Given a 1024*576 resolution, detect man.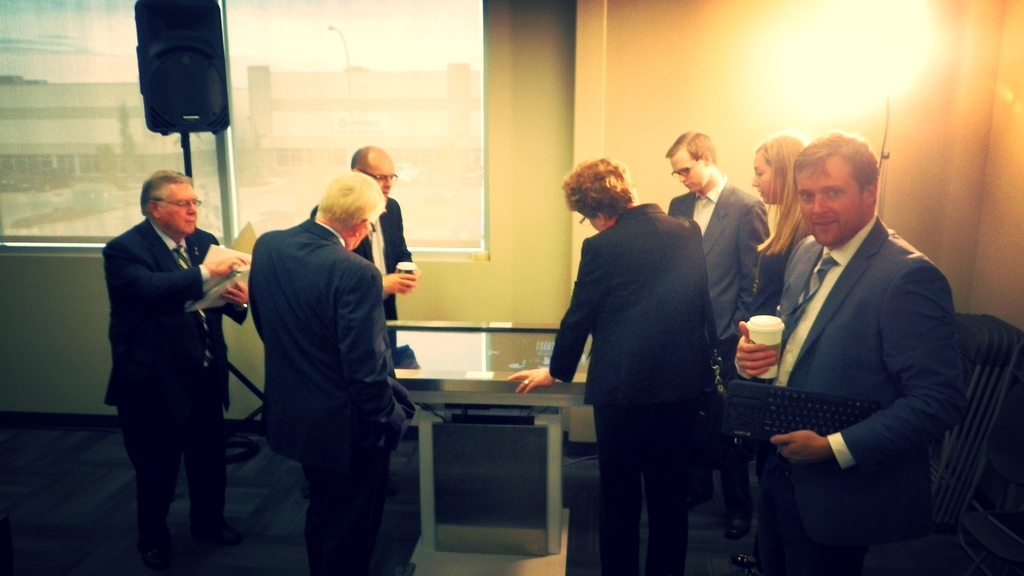
667, 128, 769, 384.
